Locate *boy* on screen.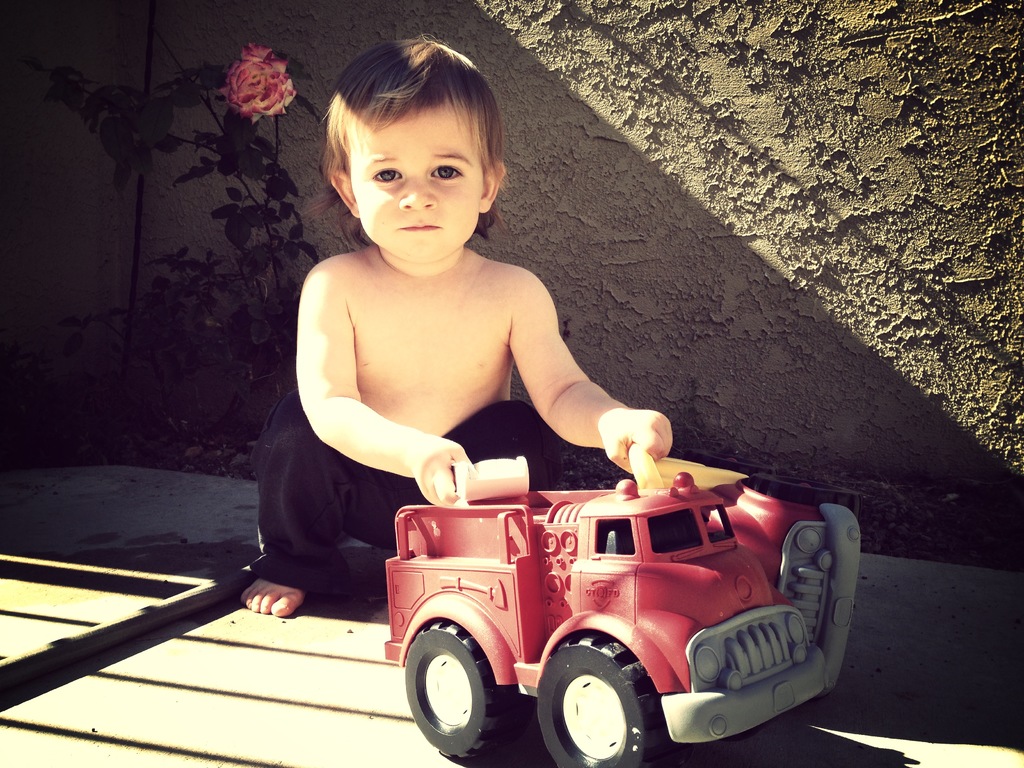
On screen at 239:39:674:615.
